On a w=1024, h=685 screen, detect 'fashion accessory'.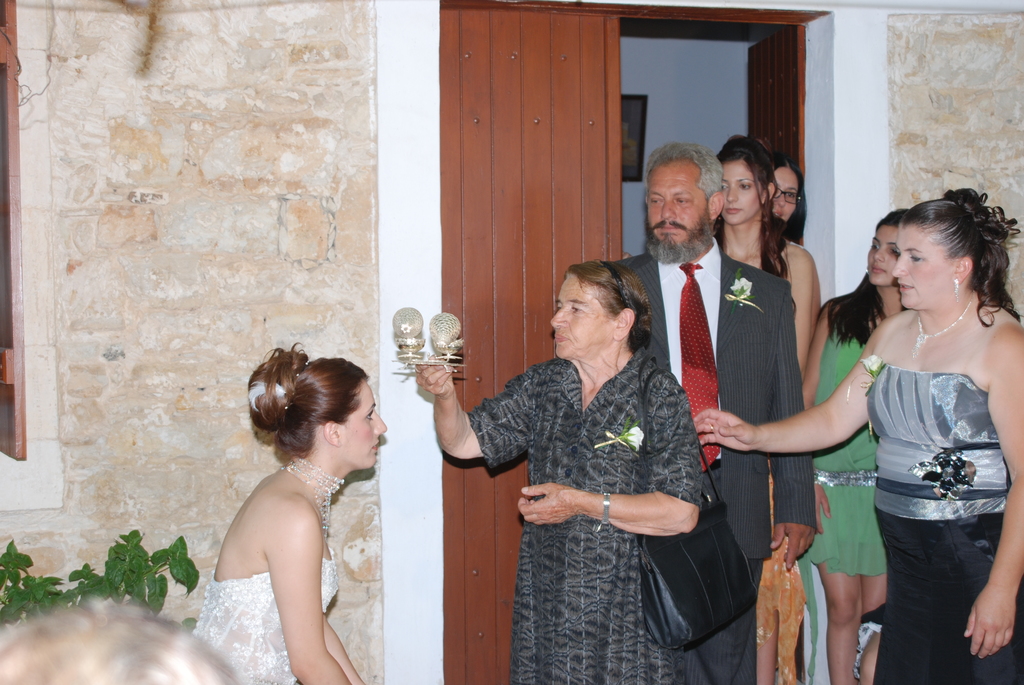
bbox=(953, 277, 956, 298).
